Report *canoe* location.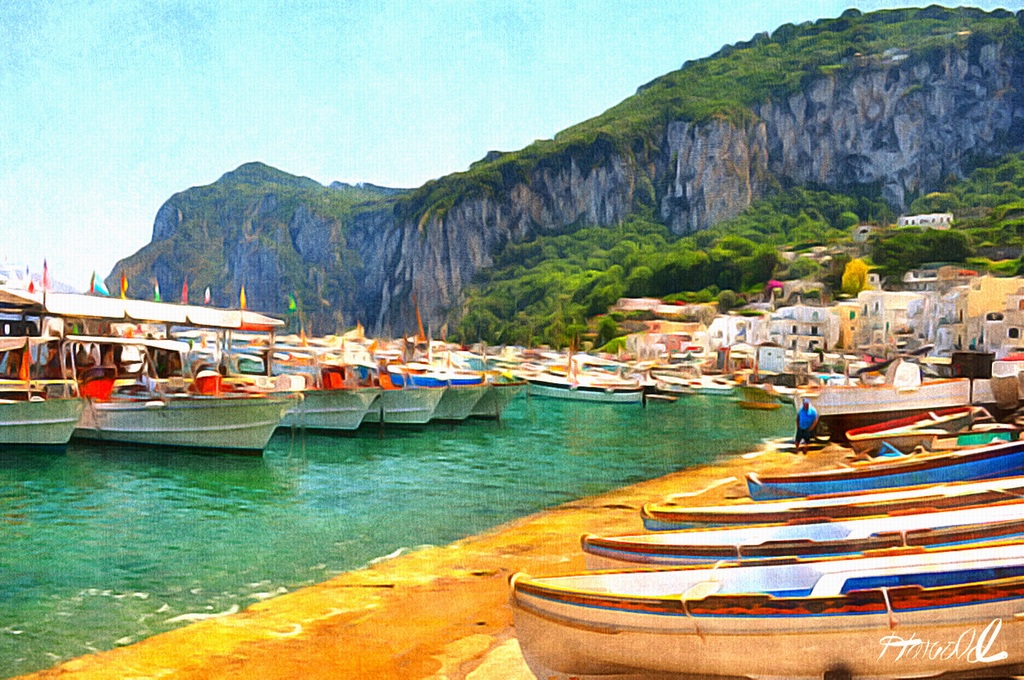
Report: box=[849, 394, 996, 449].
